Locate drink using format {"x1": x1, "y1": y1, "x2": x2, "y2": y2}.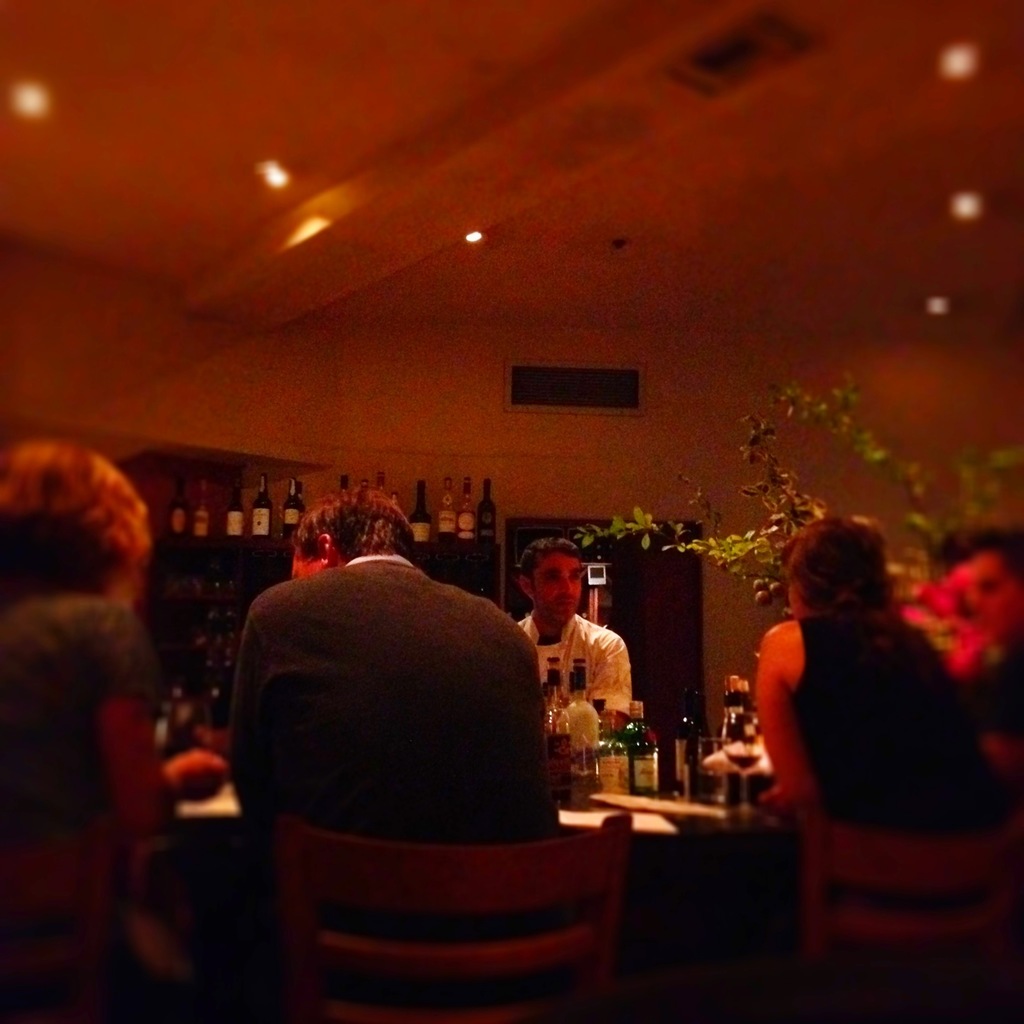
{"x1": 573, "y1": 751, "x2": 601, "y2": 796}.
